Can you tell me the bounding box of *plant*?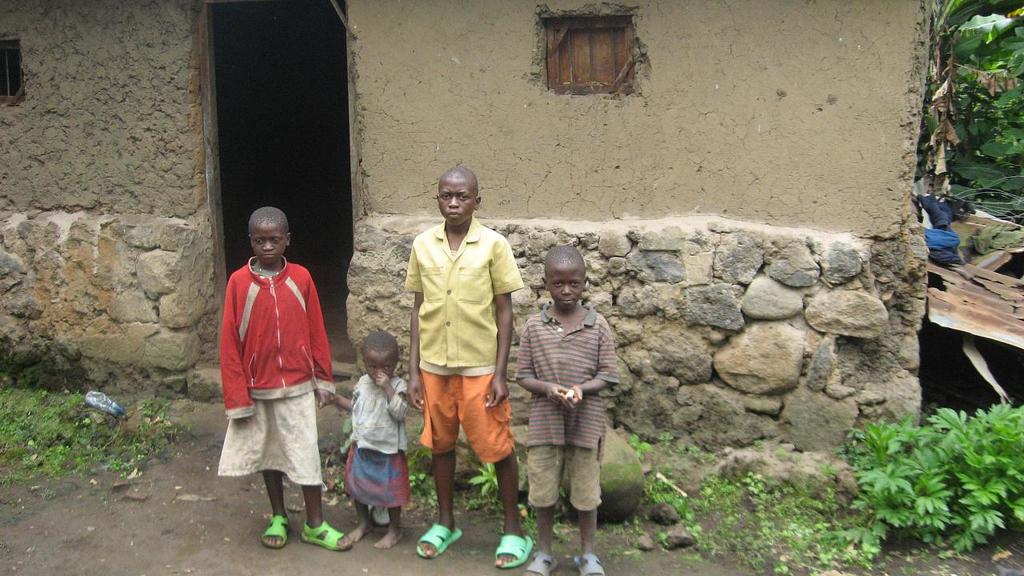
bbox=[633, 429, 650, 461].
